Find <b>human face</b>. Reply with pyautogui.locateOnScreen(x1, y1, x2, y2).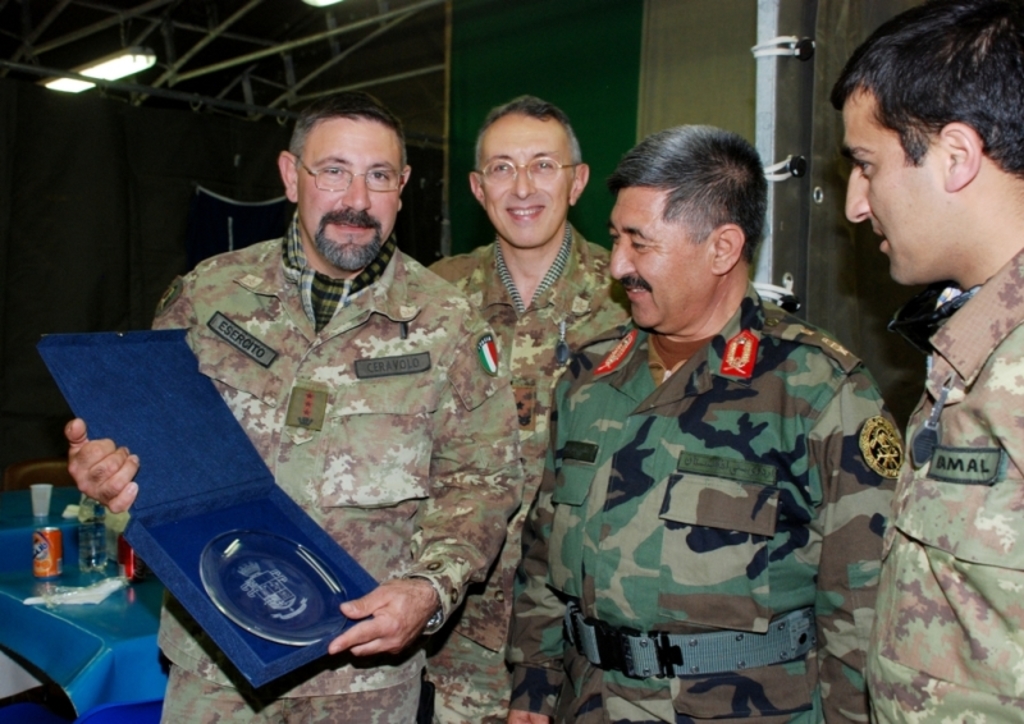
pyautogui.locateOnScreen(611, 184, 710, 331).
